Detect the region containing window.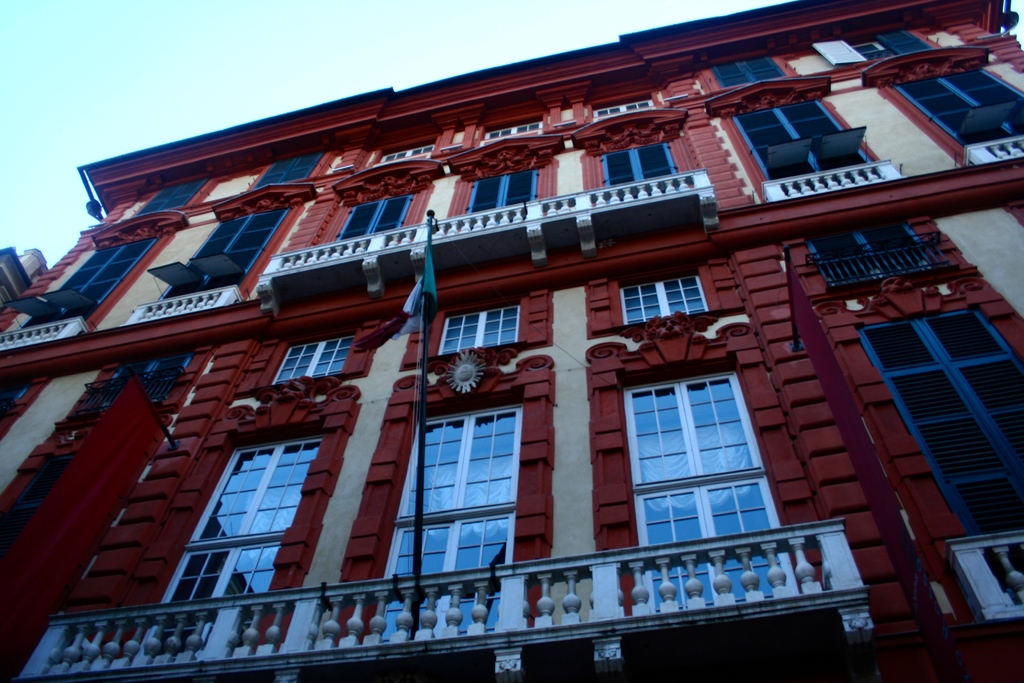
460/167/541/212.
